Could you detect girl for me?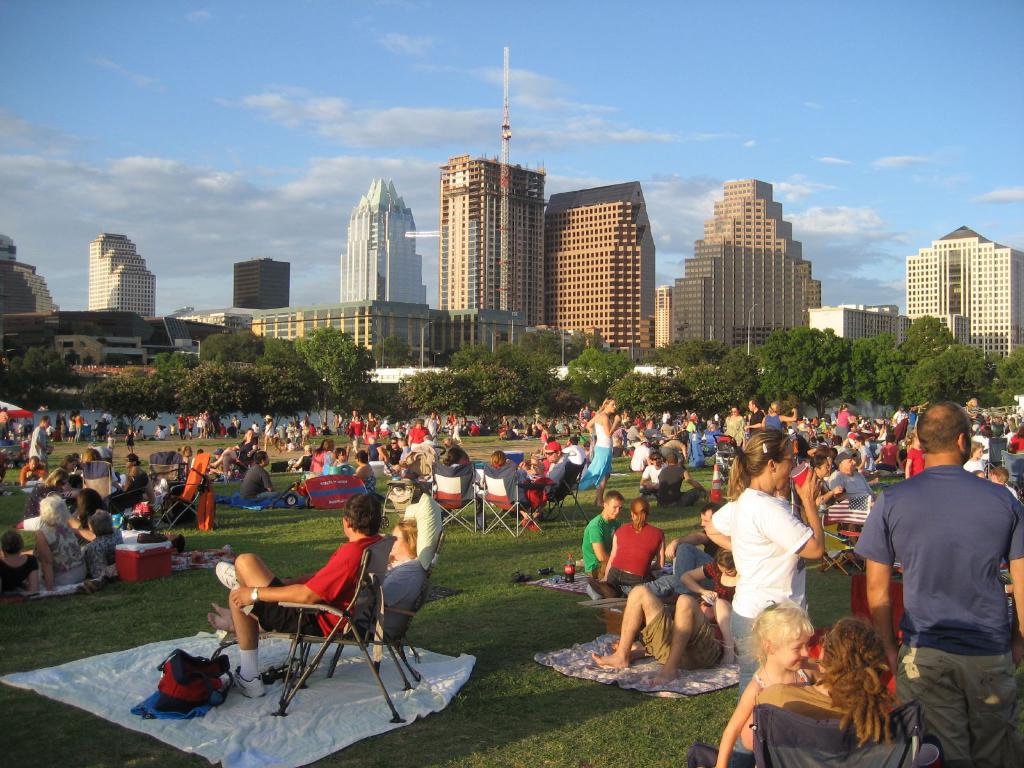
Detection result: {"x1": 832, "y1": 404, "x2": 854, "y2": 436}.
